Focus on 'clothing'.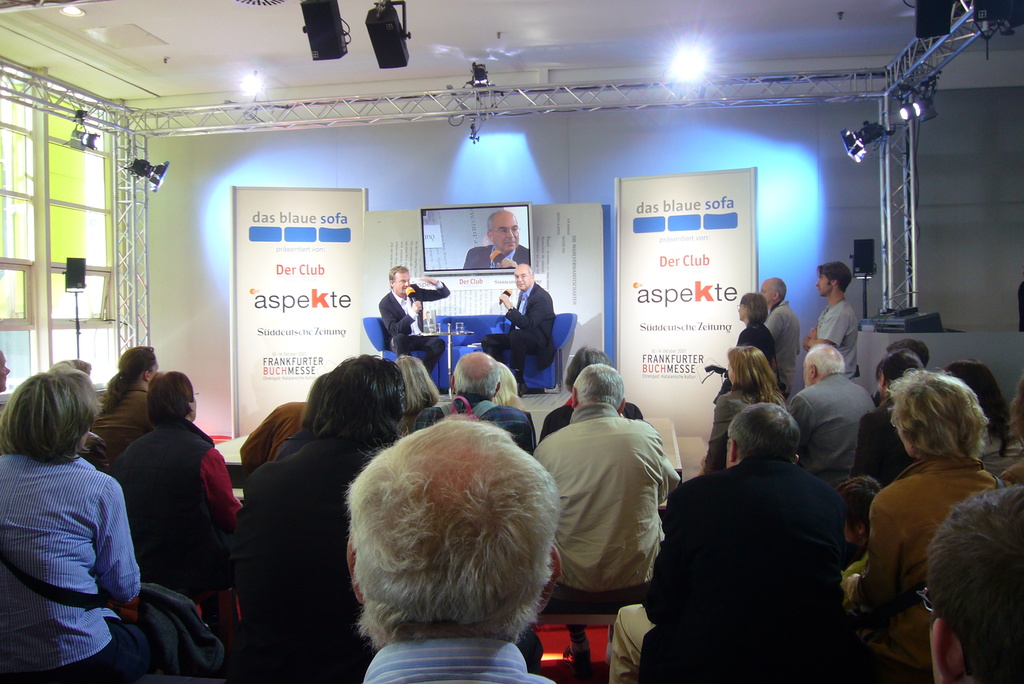
Focused at [739,321,771,343].
